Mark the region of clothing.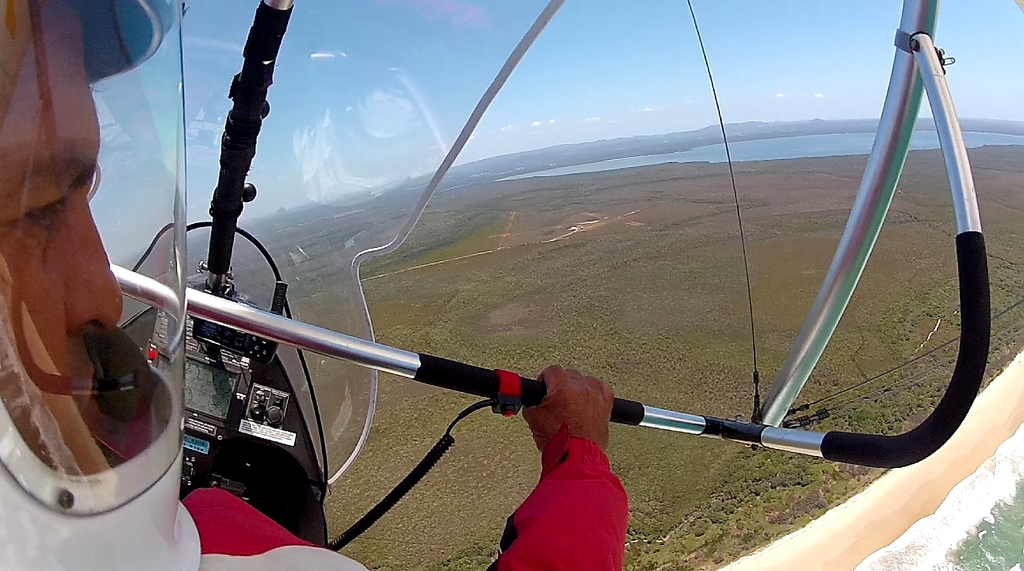
Region: 178 420 628 570.
